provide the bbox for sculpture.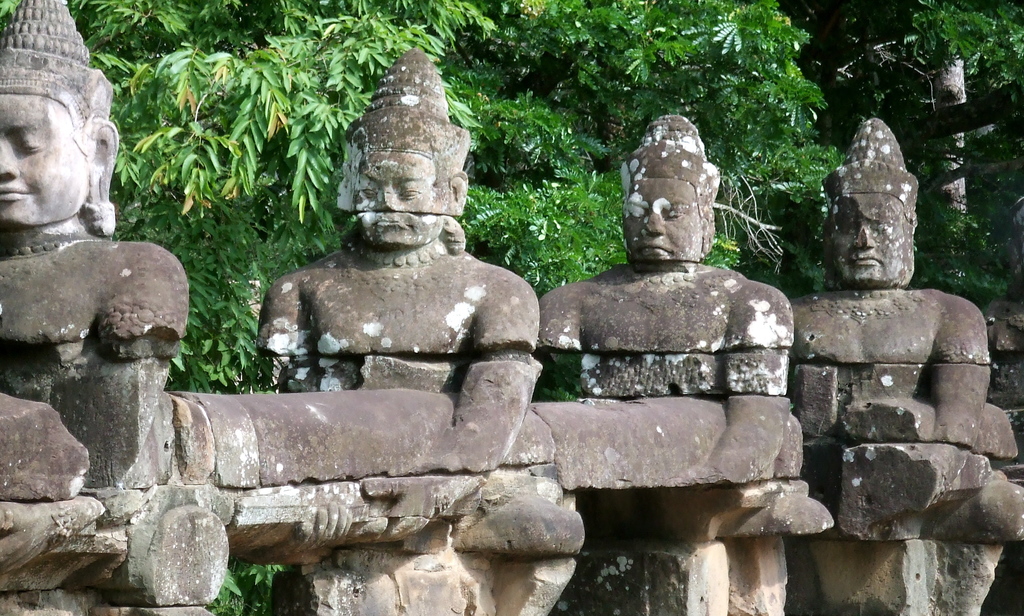
crop(535, 113, 786, 405).
